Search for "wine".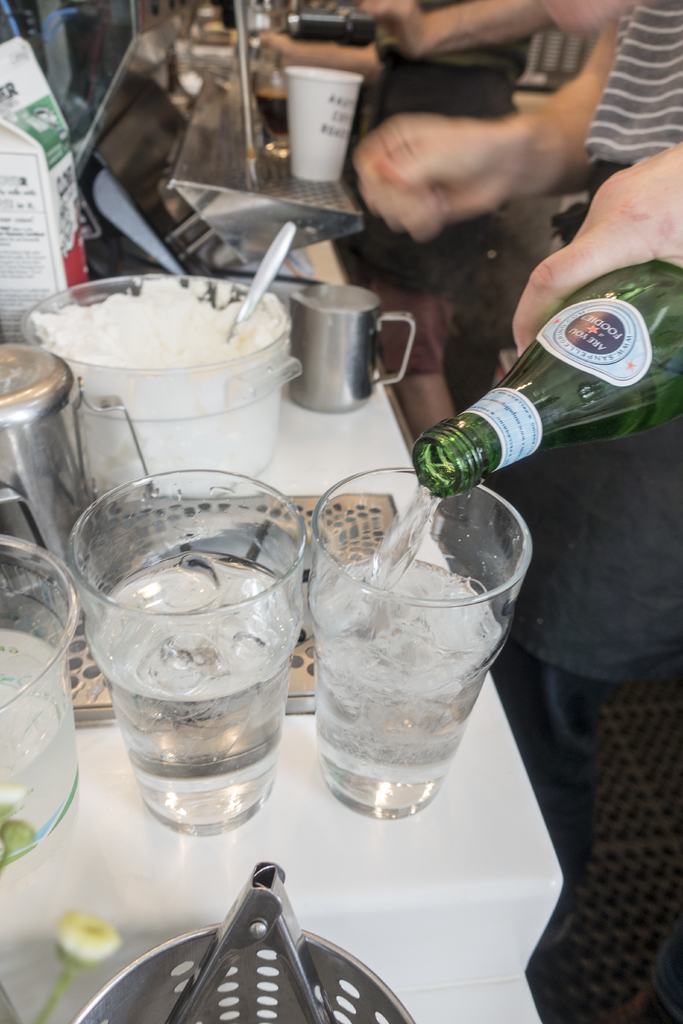
Found at 290,529,513,786.
